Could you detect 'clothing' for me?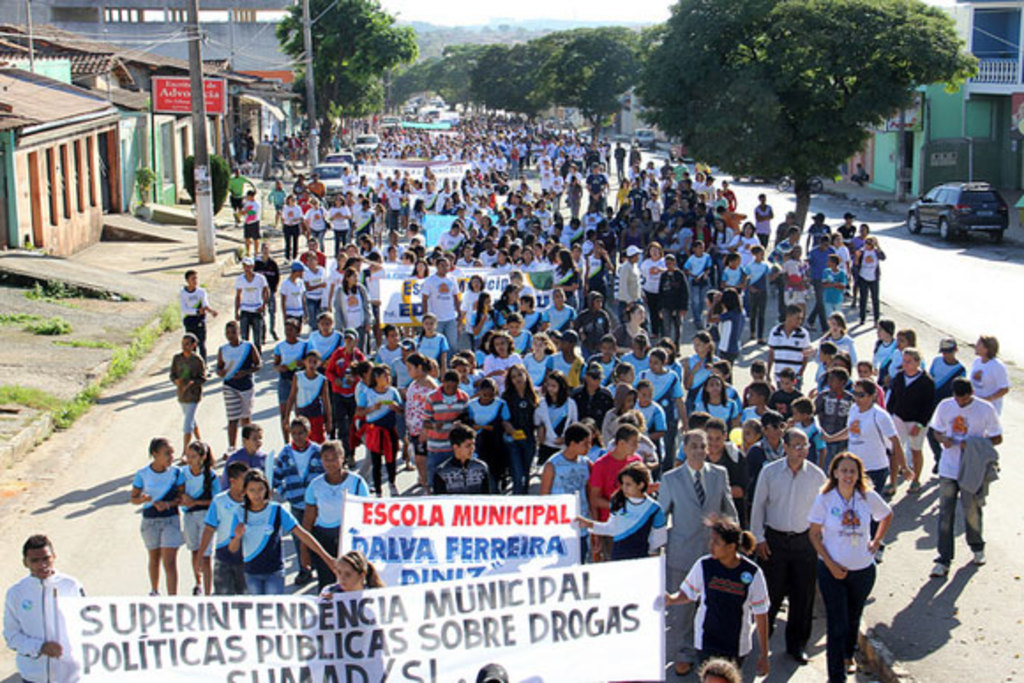
Detection result: <box>842,401,900,542</box>.
